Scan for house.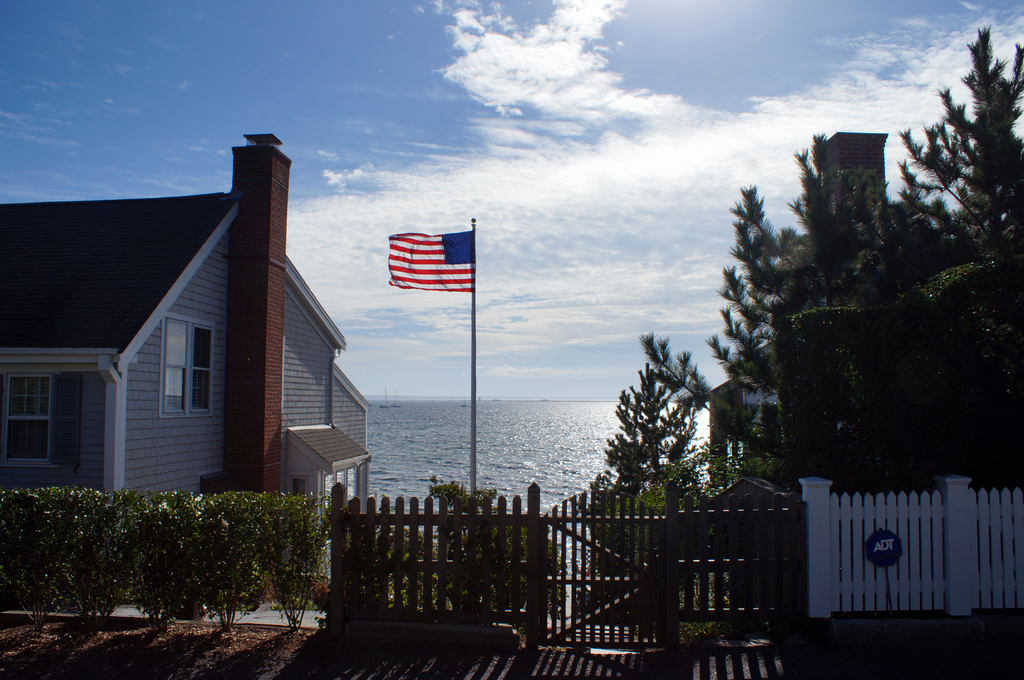
Scan result: (35,122,367,571).
